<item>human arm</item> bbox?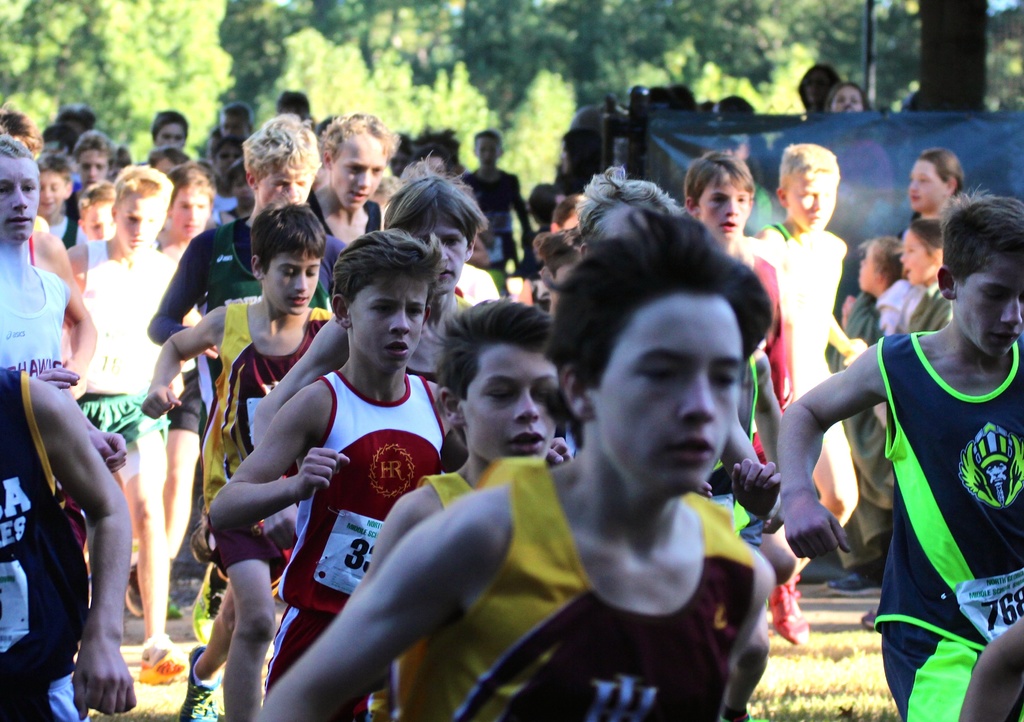
box=[25, 376, 135, 718]
